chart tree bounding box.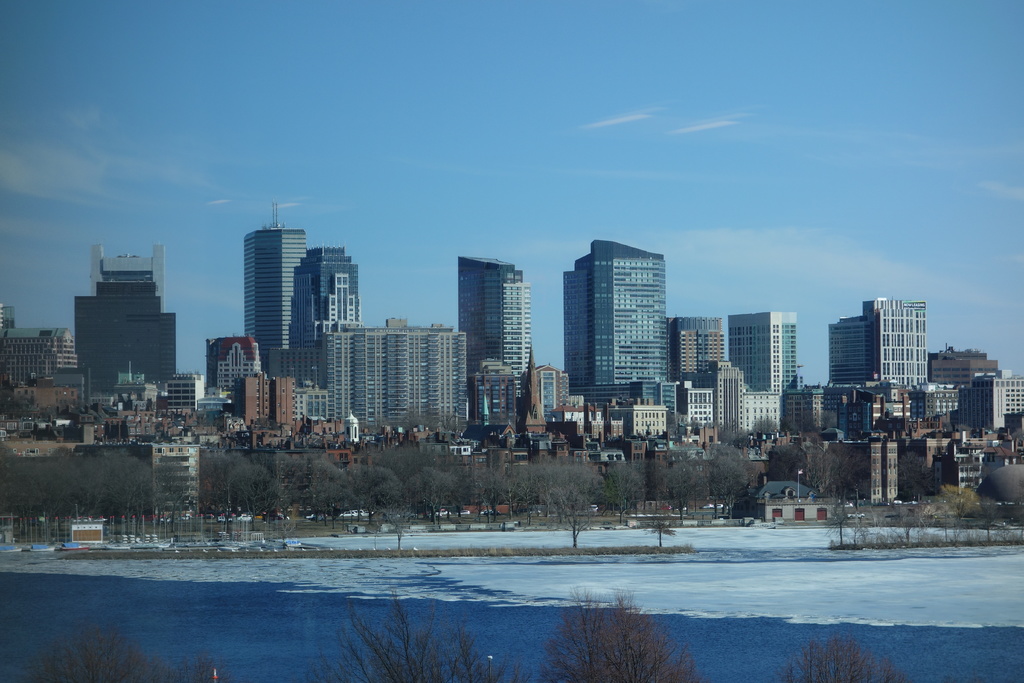
Charted: {"left": 819, "top": 501, "right": 867, "bottom": 551}.
